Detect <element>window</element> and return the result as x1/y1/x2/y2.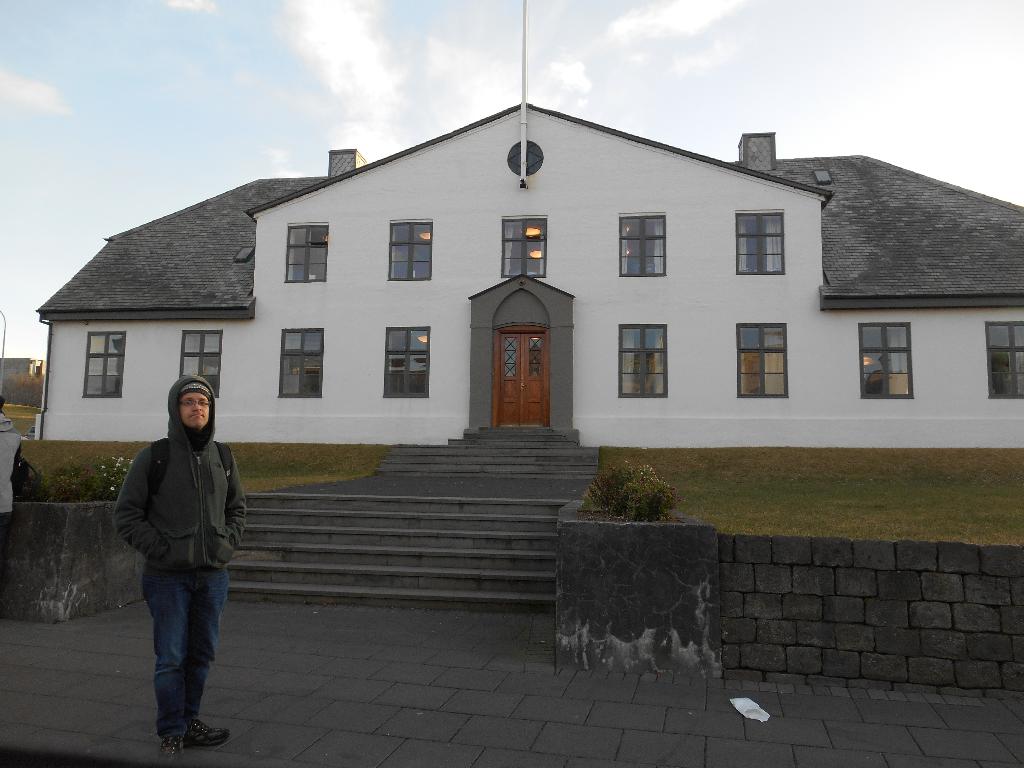
858/316/915/405.
